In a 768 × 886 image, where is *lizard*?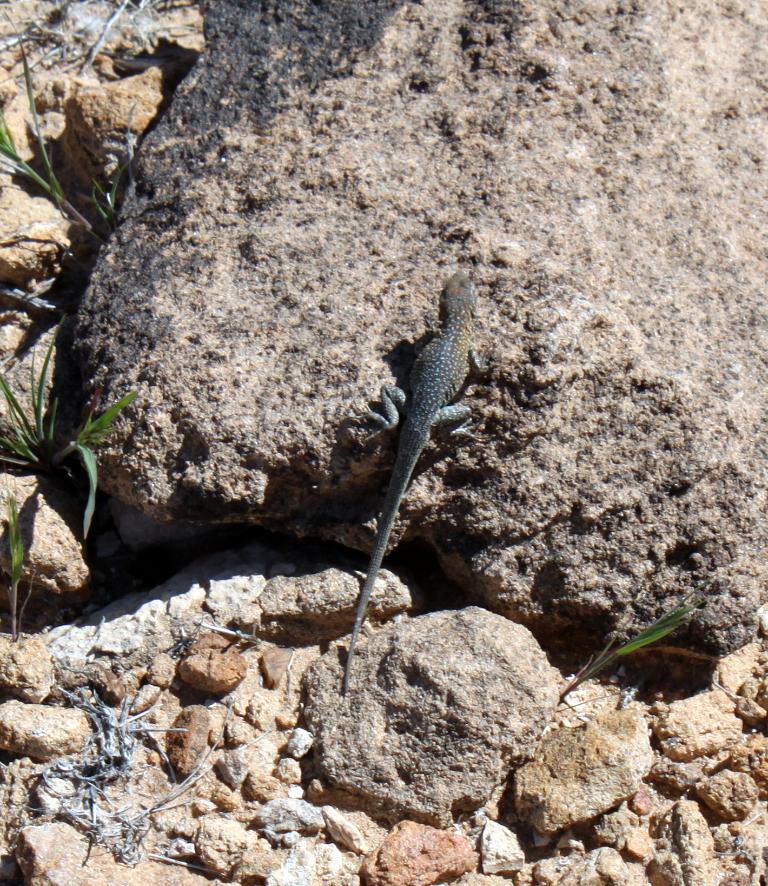
rect(327, 265, 494, 658).
